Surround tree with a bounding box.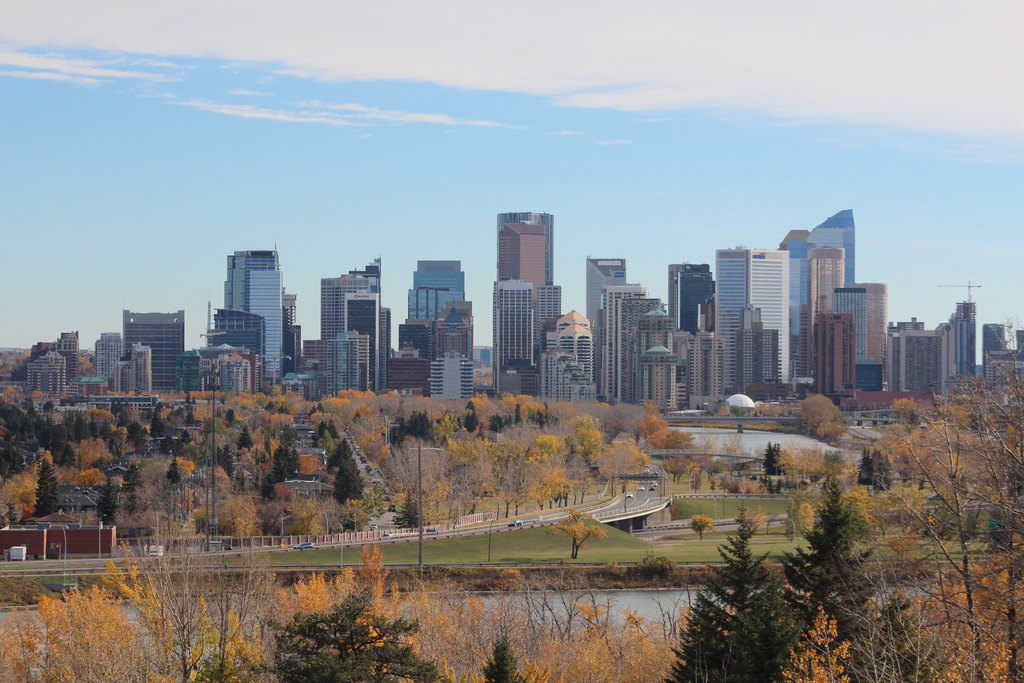
<region>796, 394, 837, 434</region>.
